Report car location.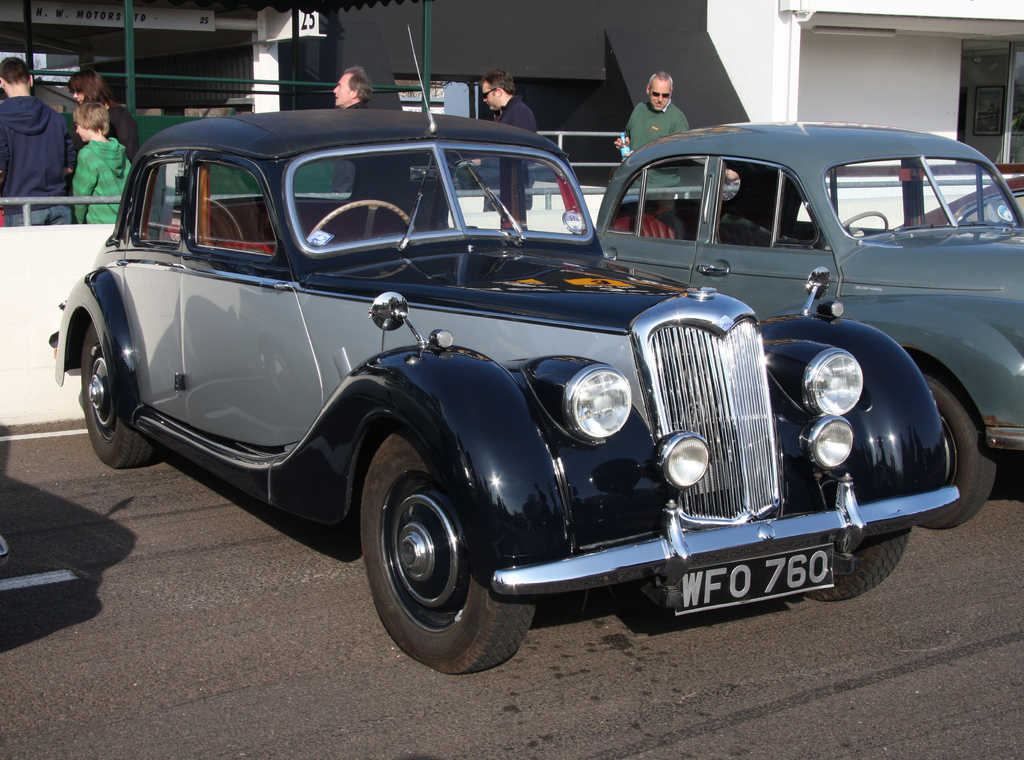
Report: locate(598, 123, 1023, 527).
